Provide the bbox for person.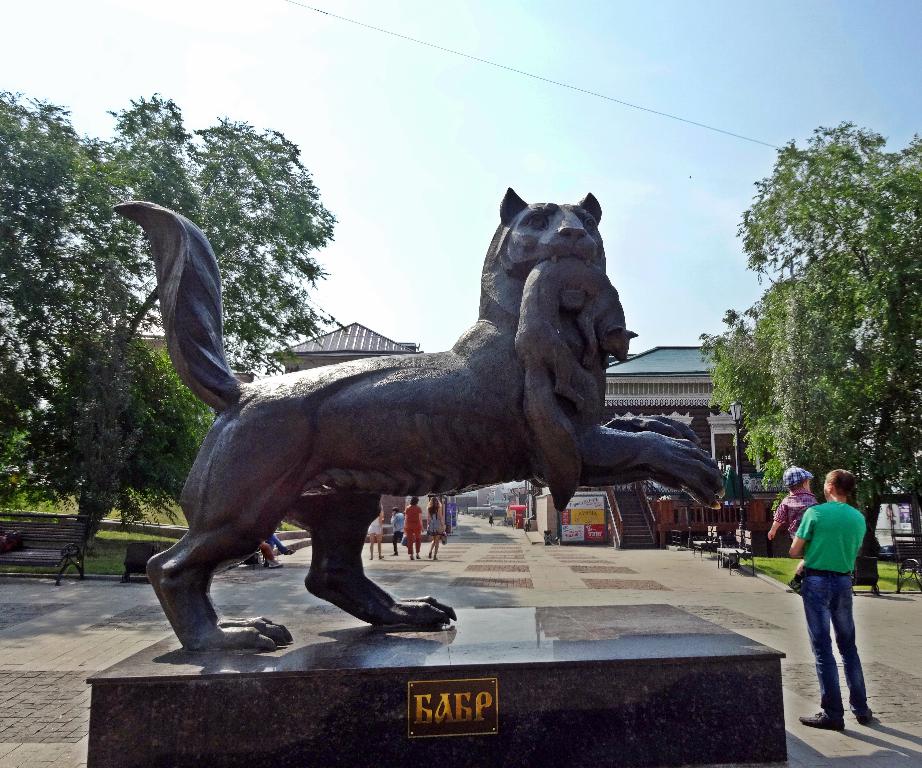
(766, 462, 821, 543).
